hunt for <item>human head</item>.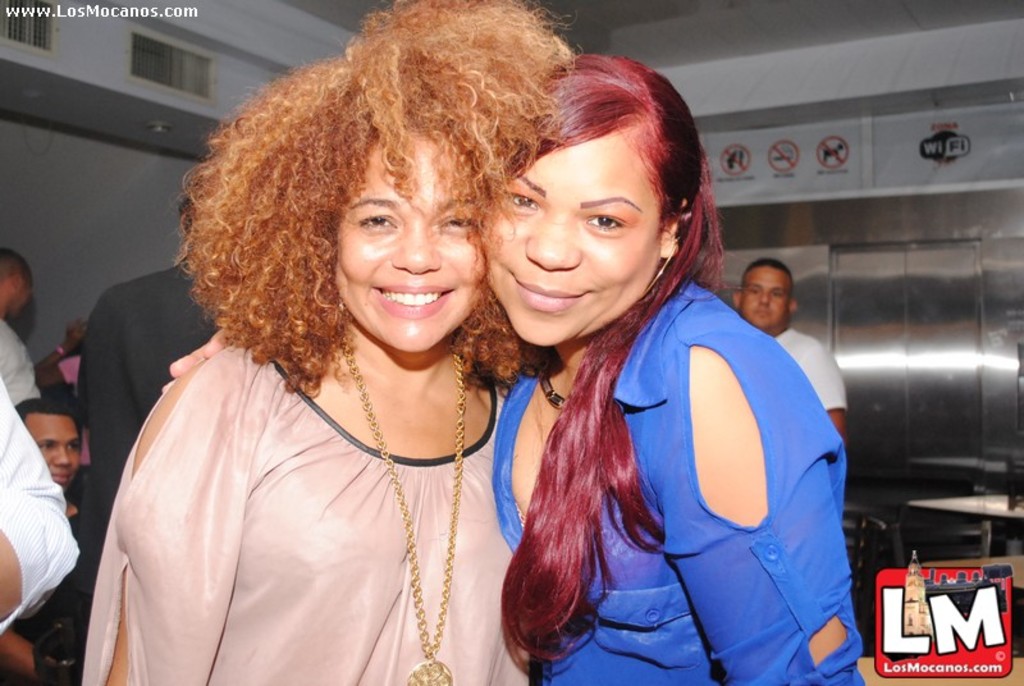
Hunted down at <region>733, 256, 796, 337</region>.
